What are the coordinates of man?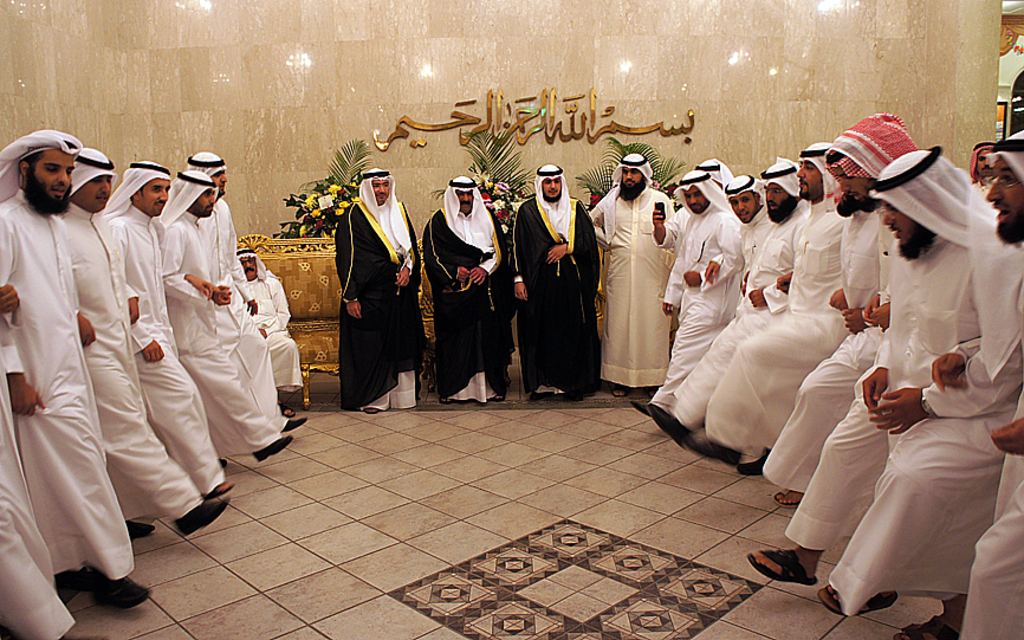
424,172,508,406.
